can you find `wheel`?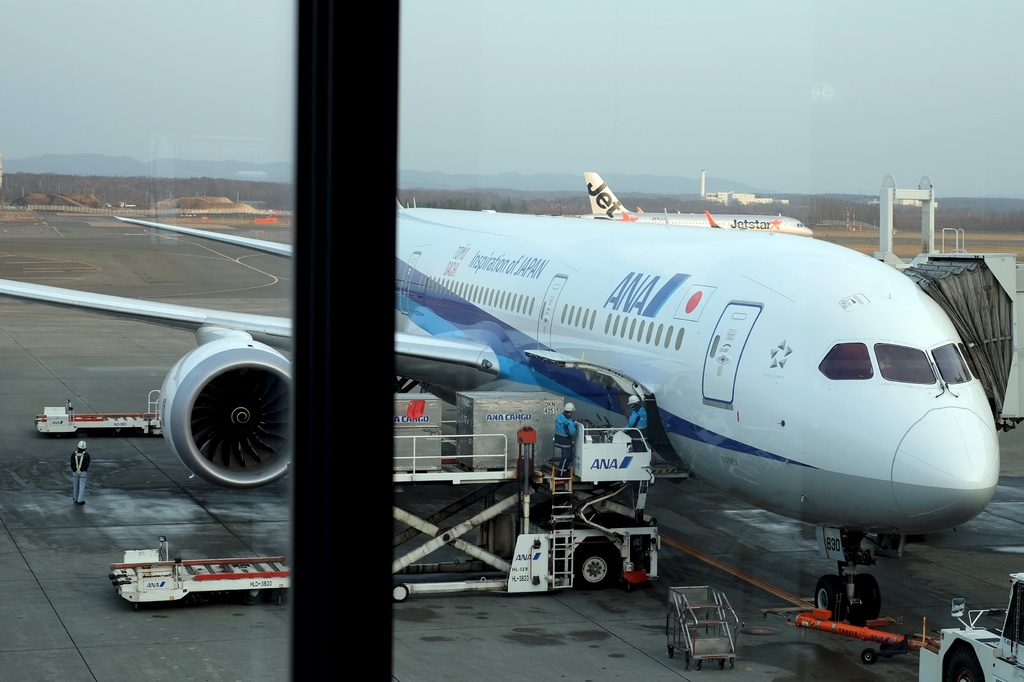
Yes, bounding box: Rect(804, 561, 888, 632).
